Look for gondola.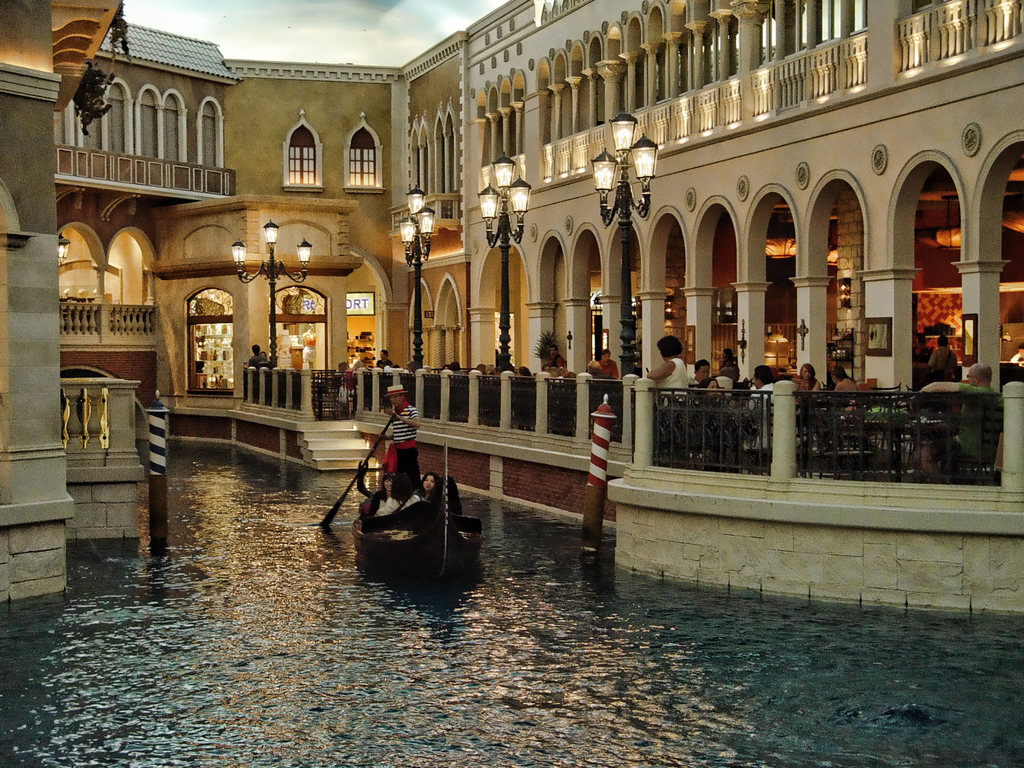
Found: [x1=353, y1=463, x2=467, y2=588].
